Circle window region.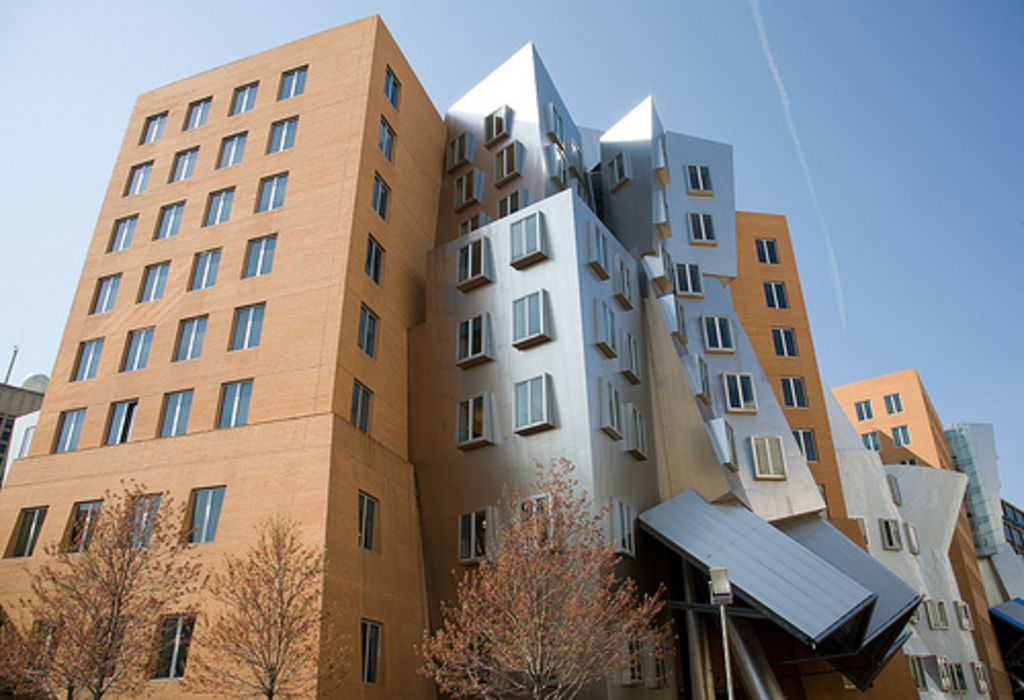
Region: [left=510, top=285, right=549, bottom=352].
